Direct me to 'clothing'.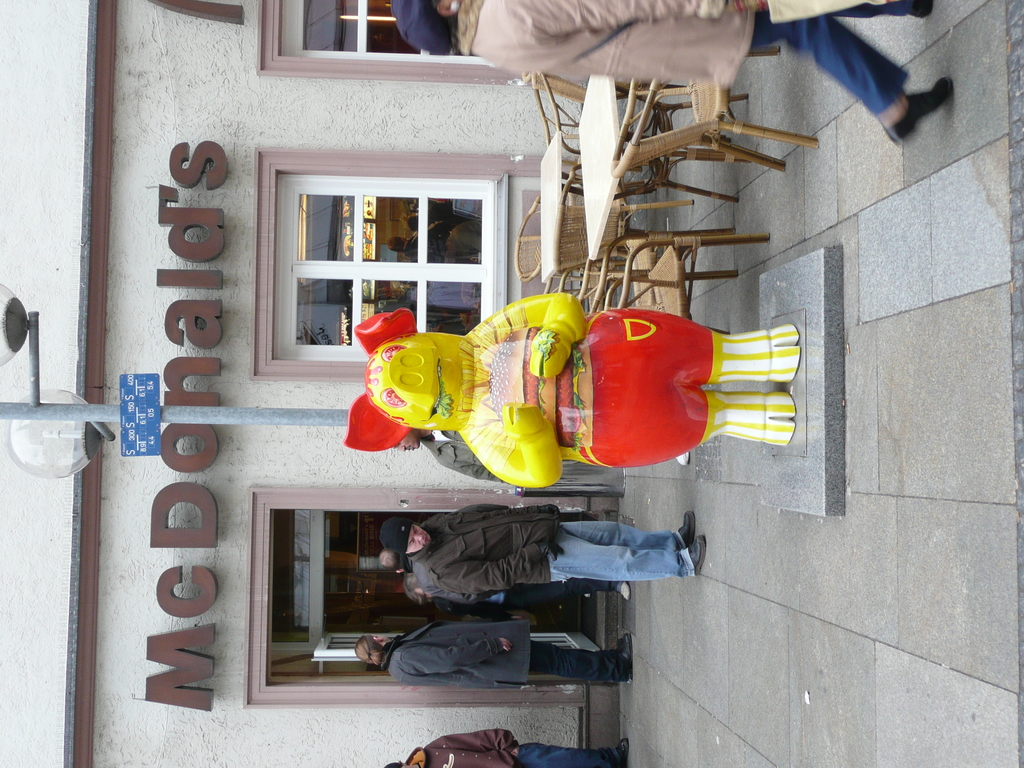
Direction: rect(384, 0, 458, 53).
